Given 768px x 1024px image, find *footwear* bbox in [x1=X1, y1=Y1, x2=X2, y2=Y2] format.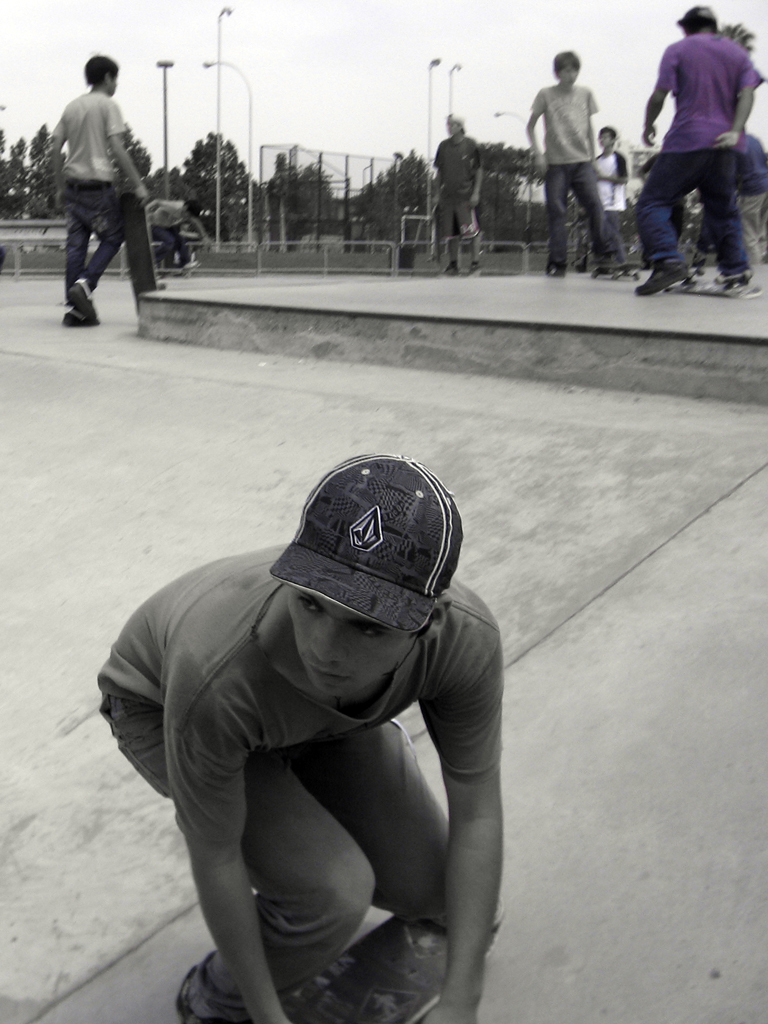
[x1=75, y1=273, x2=100, y2=326].
